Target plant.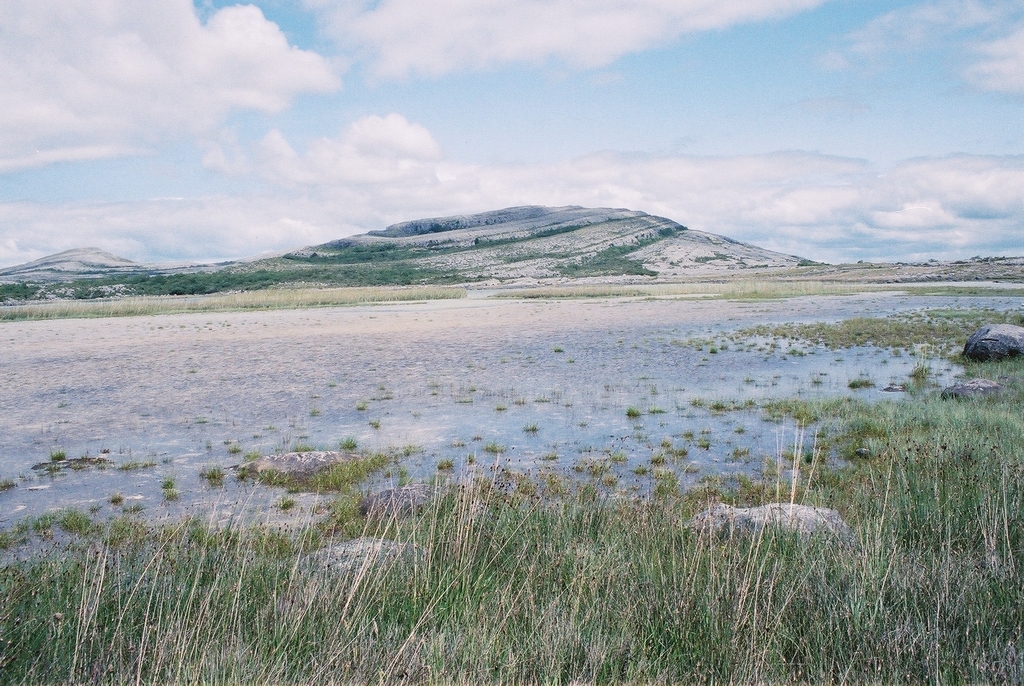
Target region: 282/442/312/452.
